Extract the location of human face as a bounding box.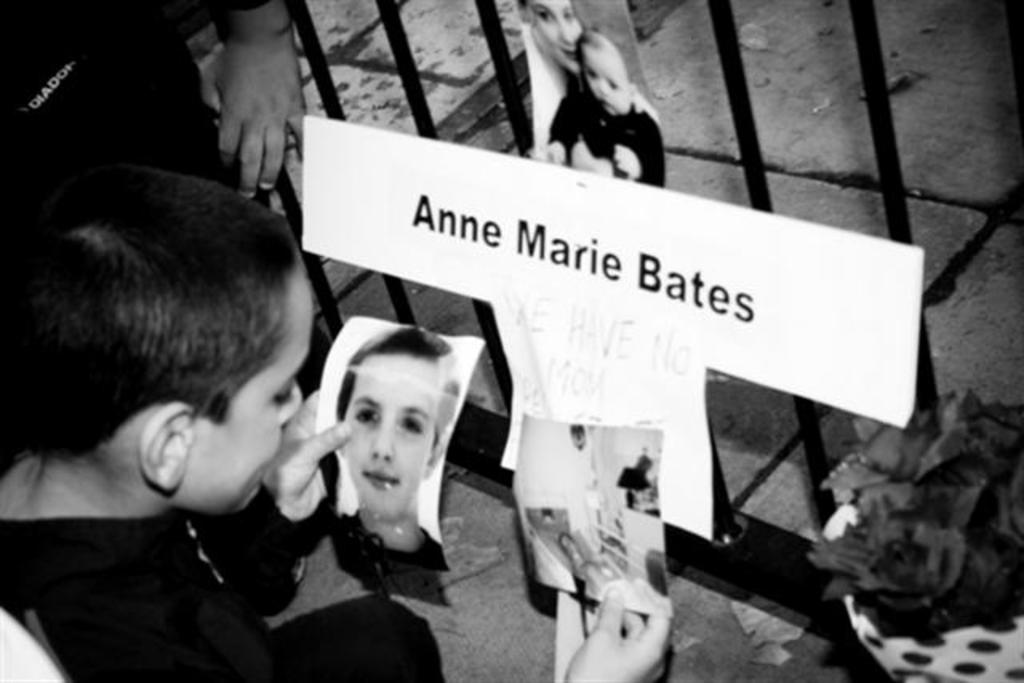
525, 0, 582, 64.
